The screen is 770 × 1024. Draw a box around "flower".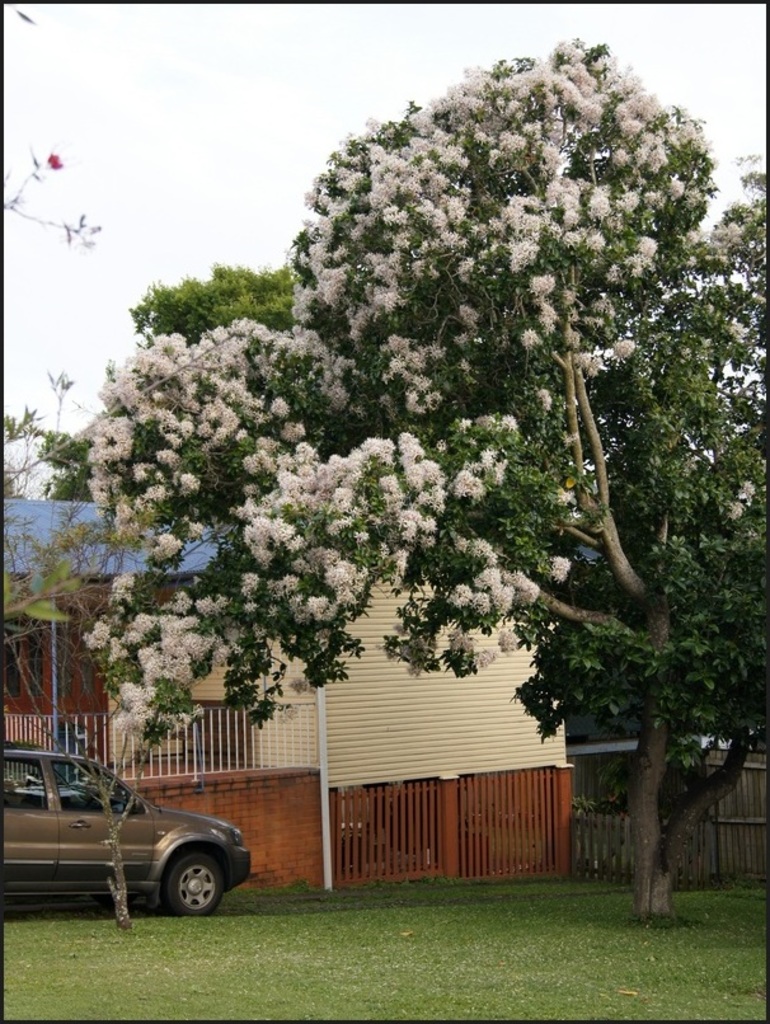
bbox=[44, 149, 61, 172].
